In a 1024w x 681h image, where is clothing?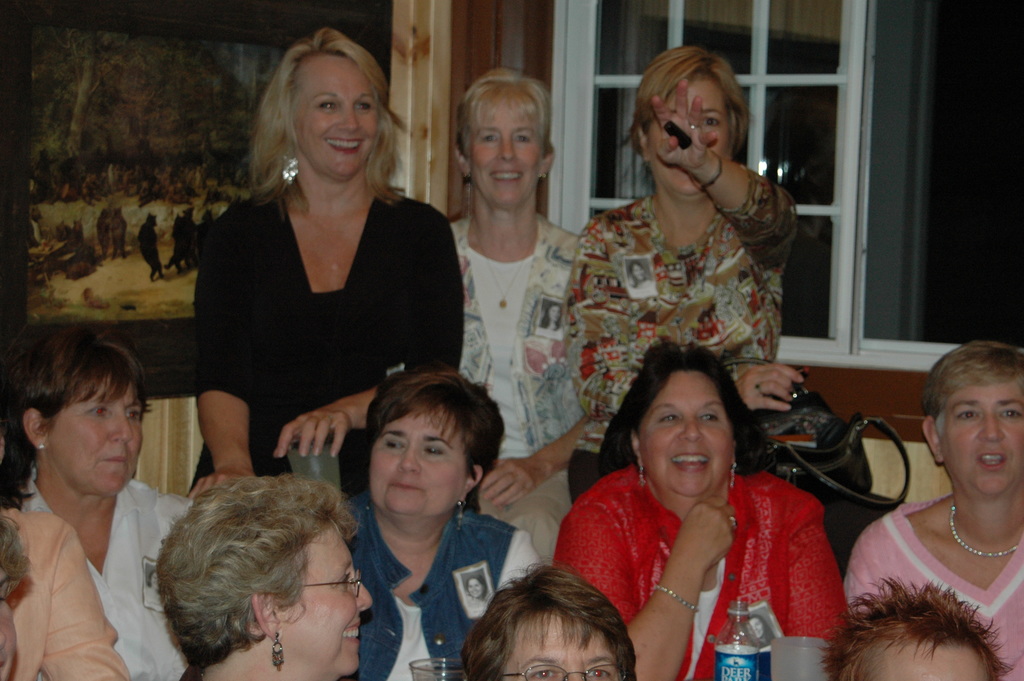
detection(0, 468, 200, 680).
